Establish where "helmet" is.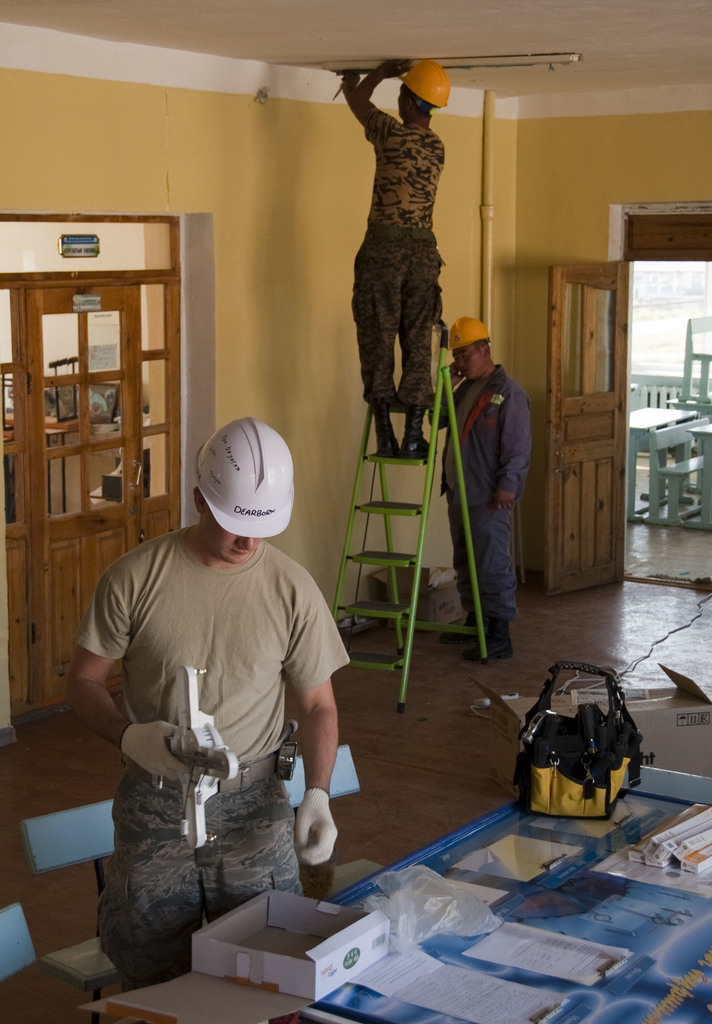
Established at bbox=(433, 317, 495, 355).
